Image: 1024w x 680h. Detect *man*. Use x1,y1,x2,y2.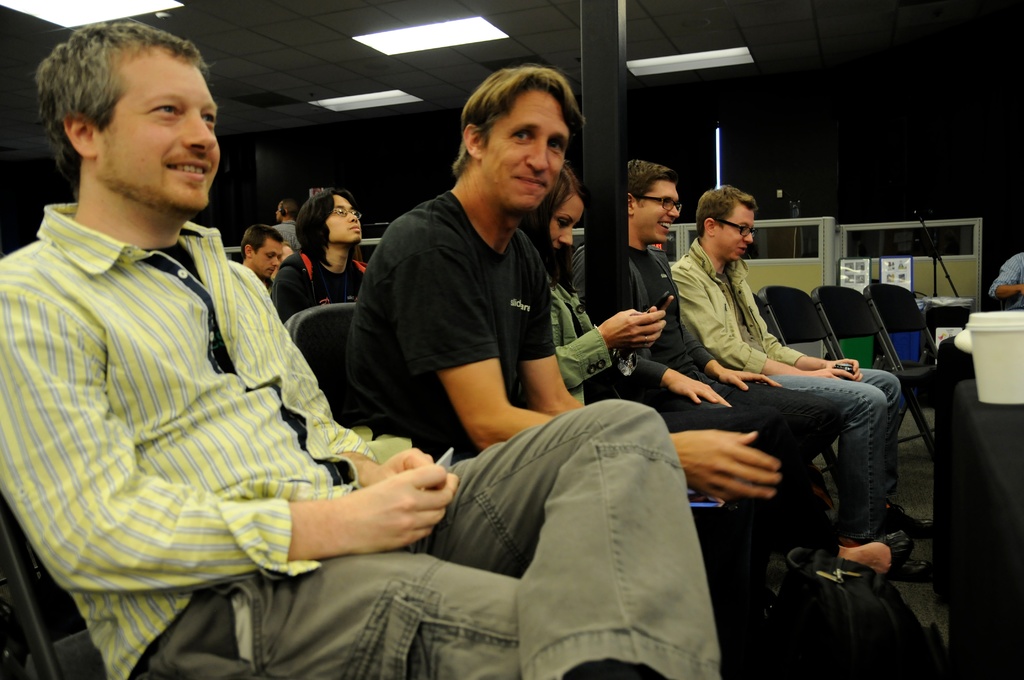
241,224,283,292.
